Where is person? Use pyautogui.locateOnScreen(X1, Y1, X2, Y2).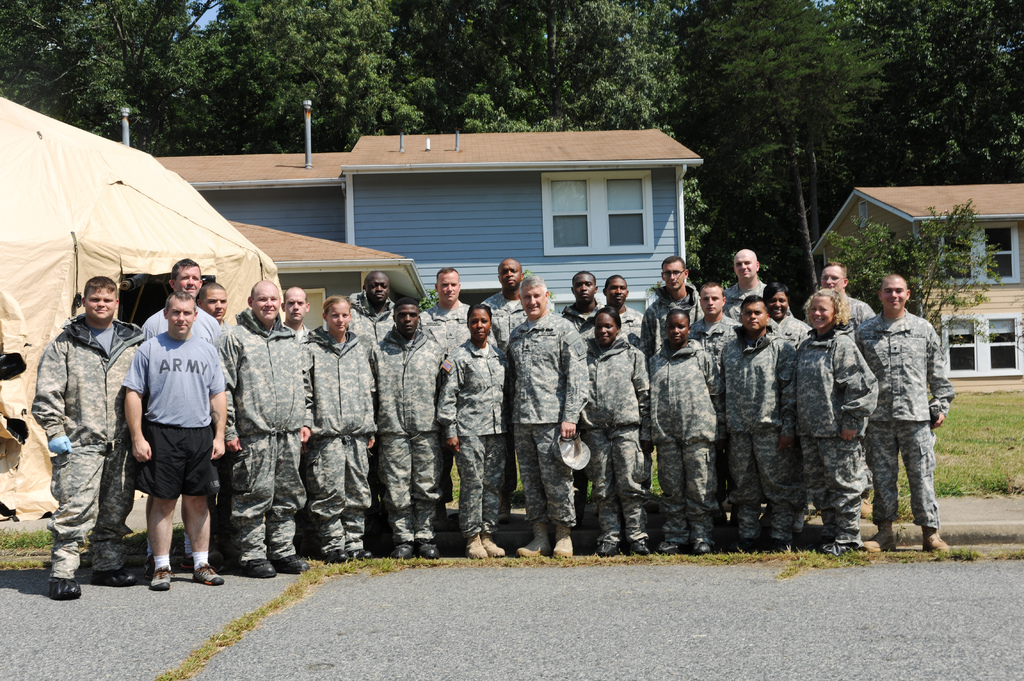
pyautogui.locateOnScreen(420, 266, 478, 507).
